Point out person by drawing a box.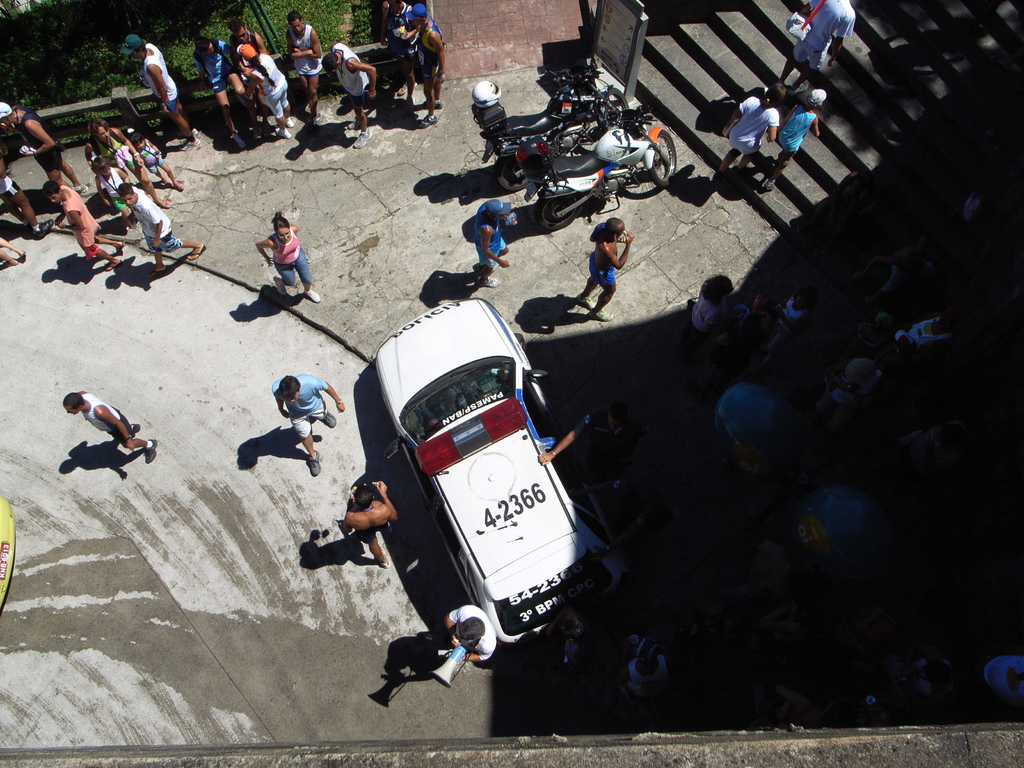
[565,204,630,330].
